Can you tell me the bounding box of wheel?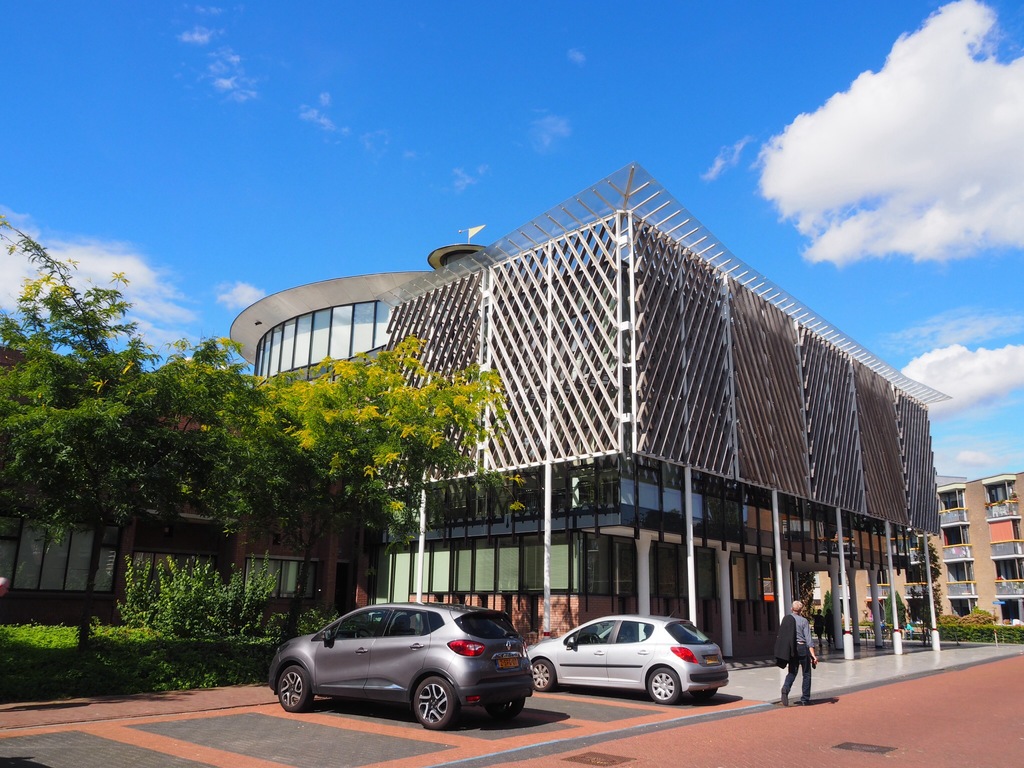
(275, 663, 314, 715).
